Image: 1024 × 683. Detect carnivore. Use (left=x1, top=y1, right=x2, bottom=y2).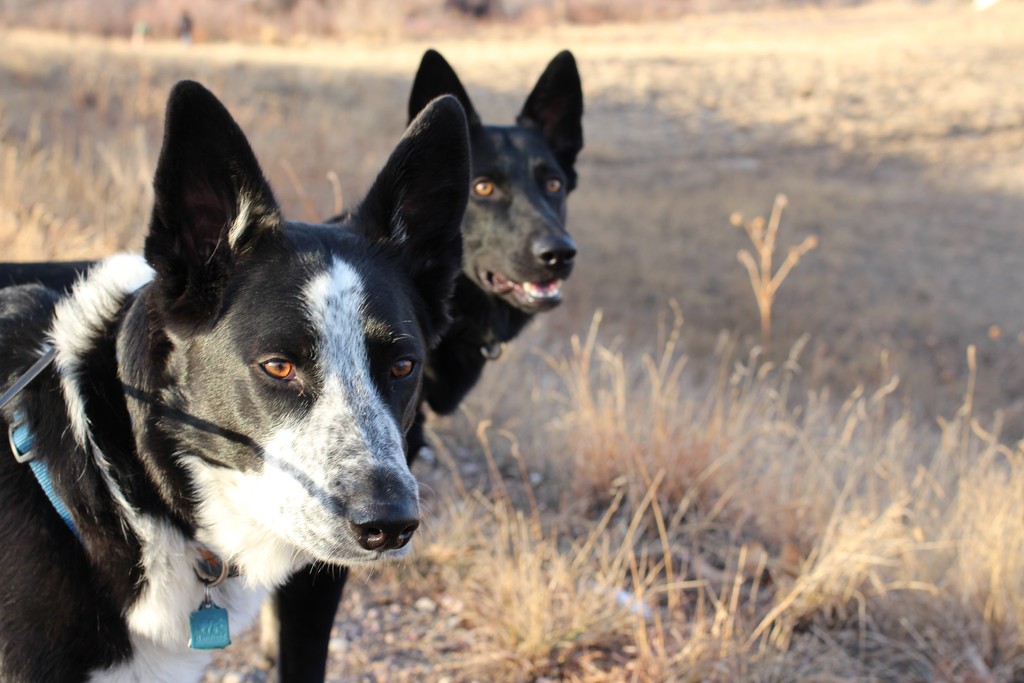
(left=0, top=37, right=594, bottom=681).
